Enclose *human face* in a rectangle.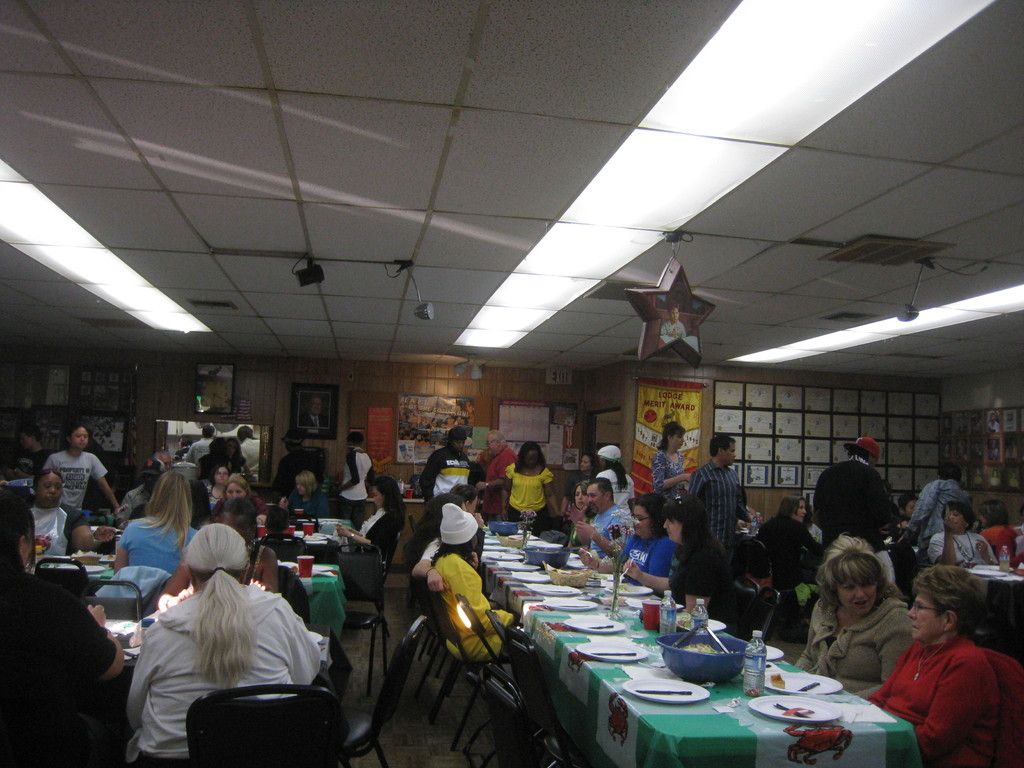
627 503 646 536.
